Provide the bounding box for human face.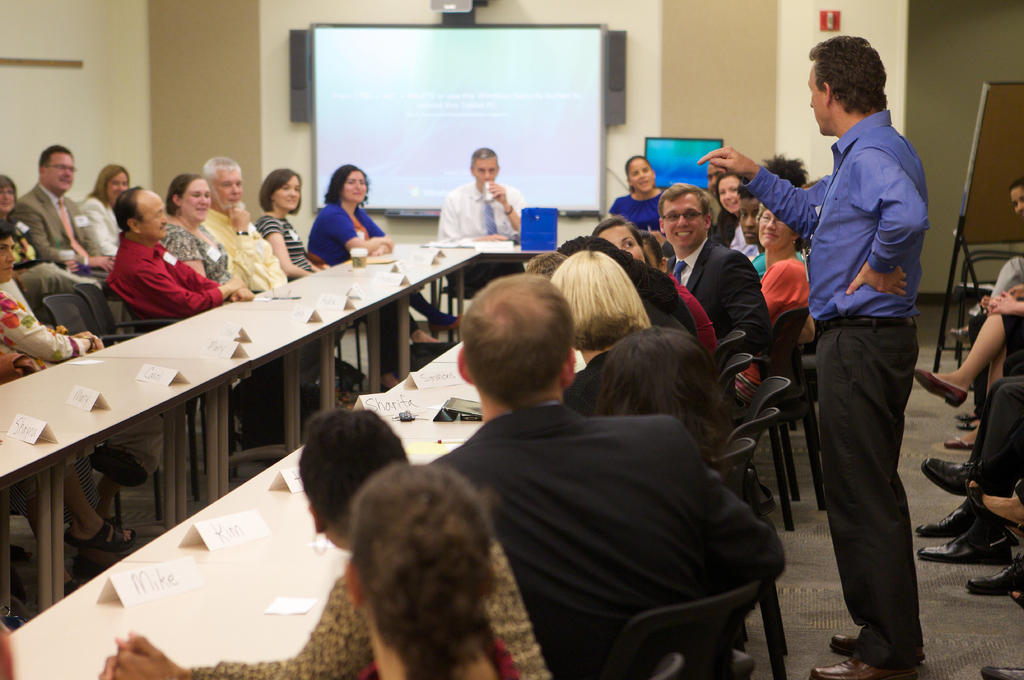
766, 208, 796, 249.
